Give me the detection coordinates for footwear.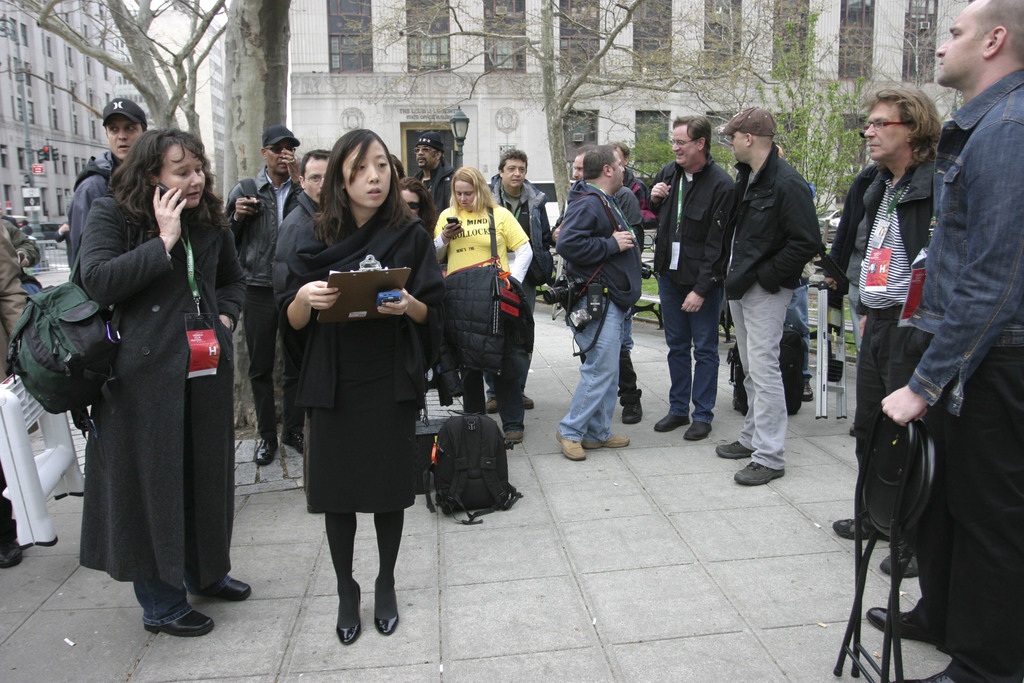
x1=523, y1=390, x2=534, y2=410.
